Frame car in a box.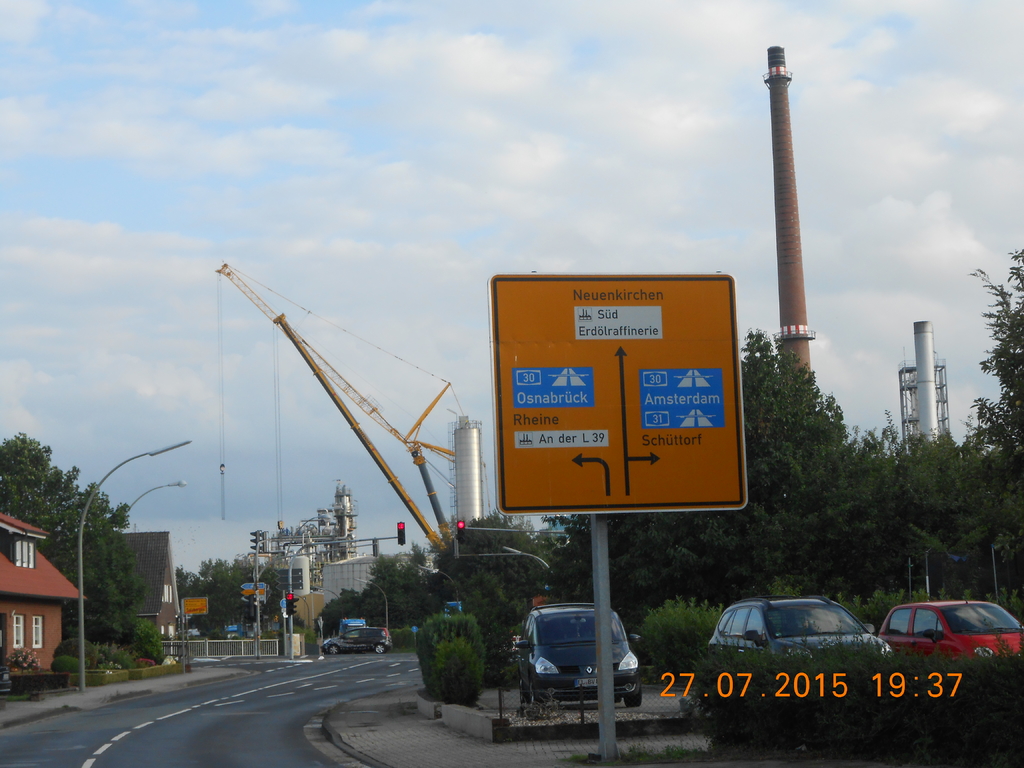
871/596/1023/667.
